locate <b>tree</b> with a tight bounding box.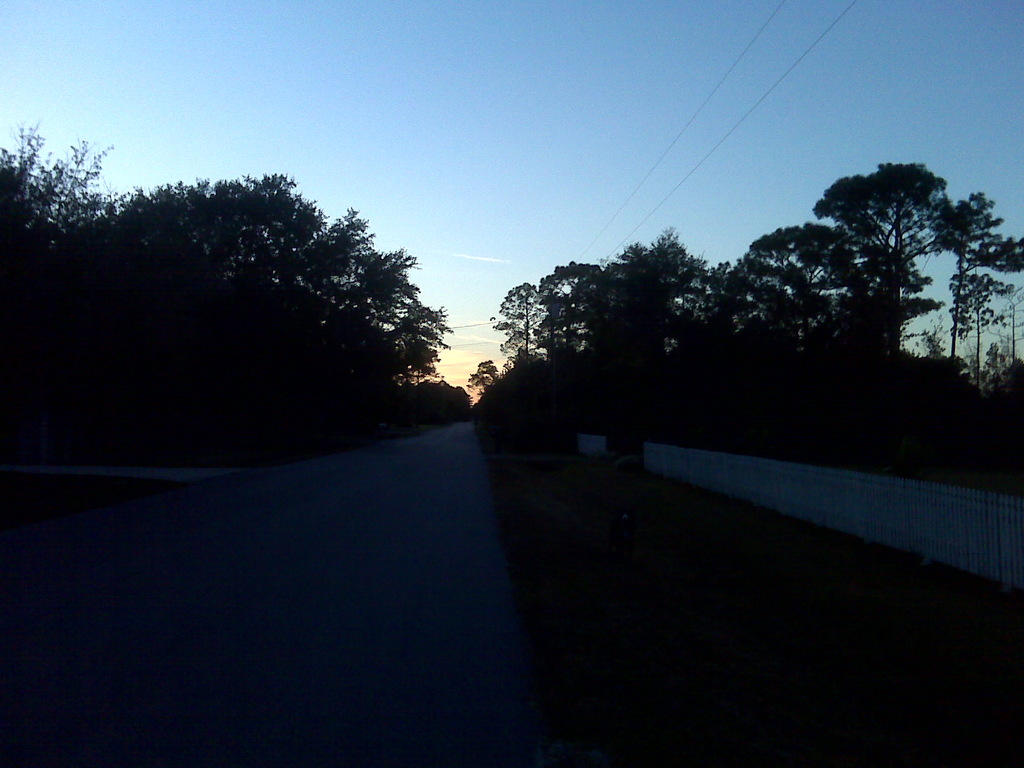
(left=794, top=137, right=995, bottom=392).
